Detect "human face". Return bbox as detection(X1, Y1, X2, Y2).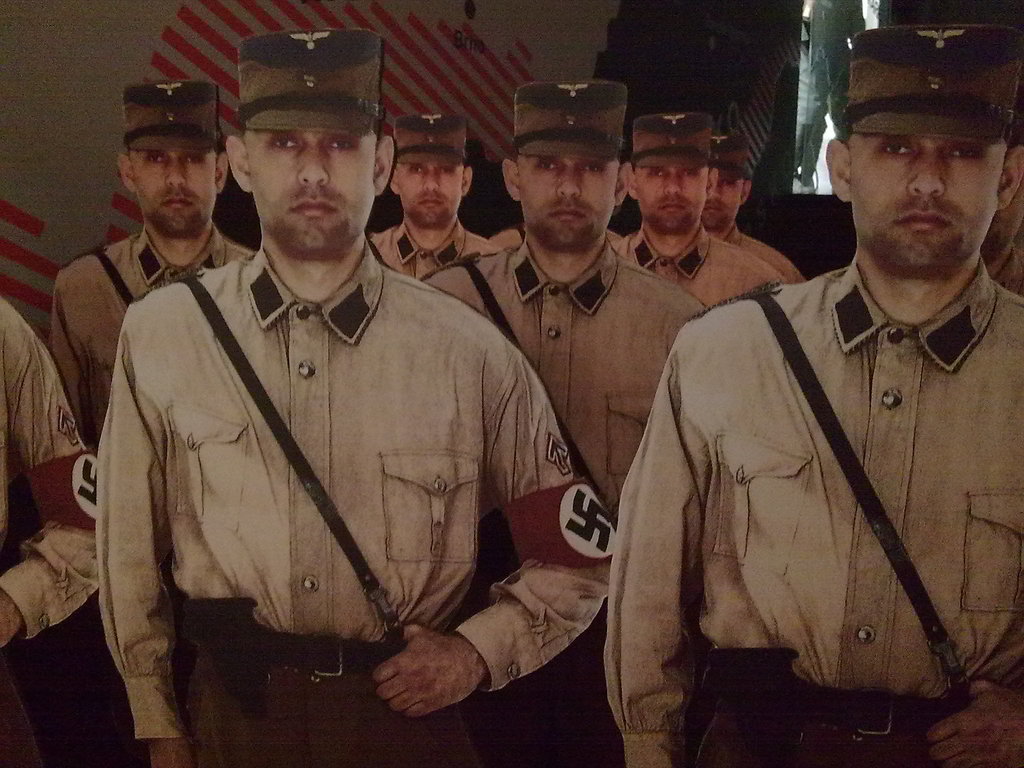
detection(702, 175, 743, 227).
